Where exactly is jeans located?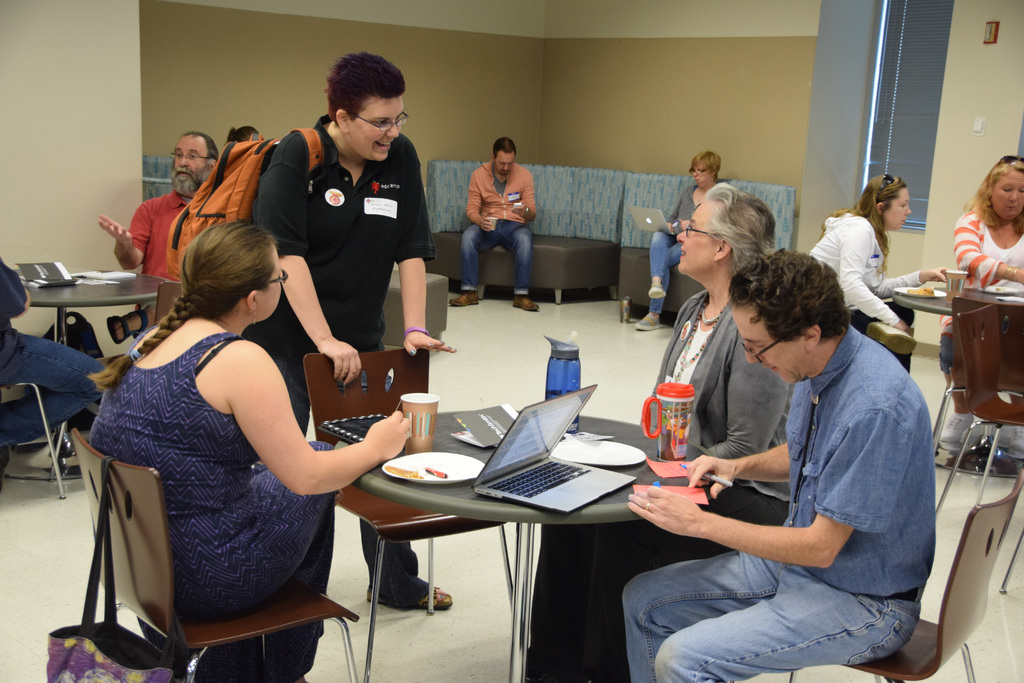
Its bounding box is [left=259, top=355, right=435, bottom=614].
